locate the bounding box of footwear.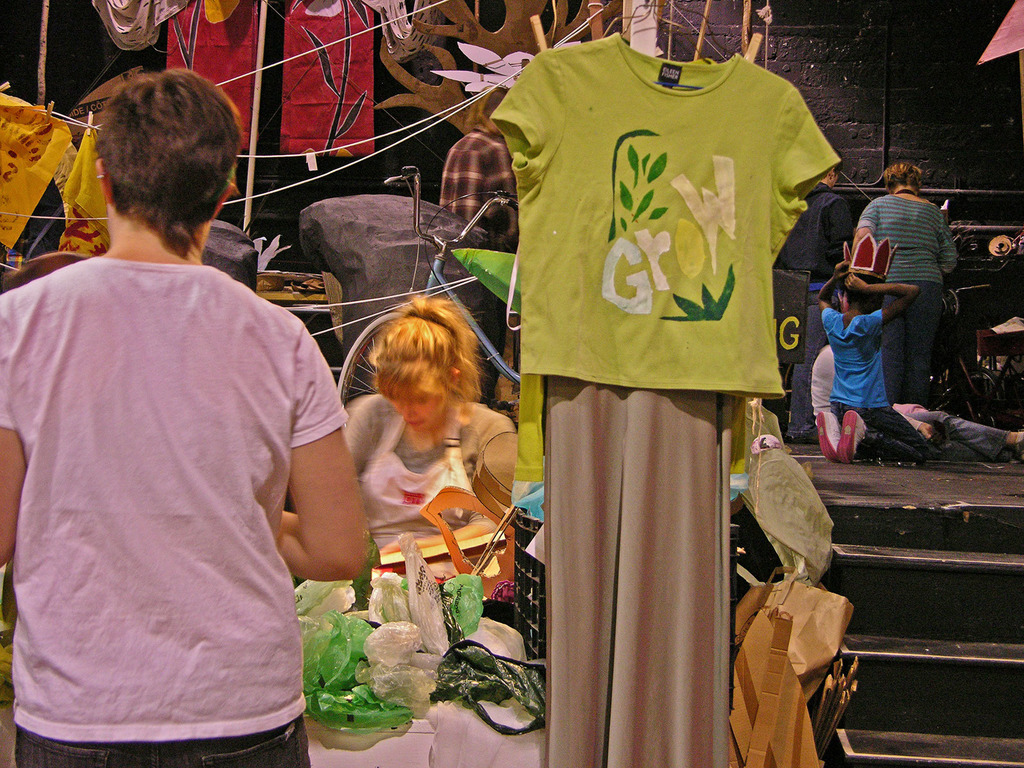
Bounding box: <box>836,411,870,465</box>.
